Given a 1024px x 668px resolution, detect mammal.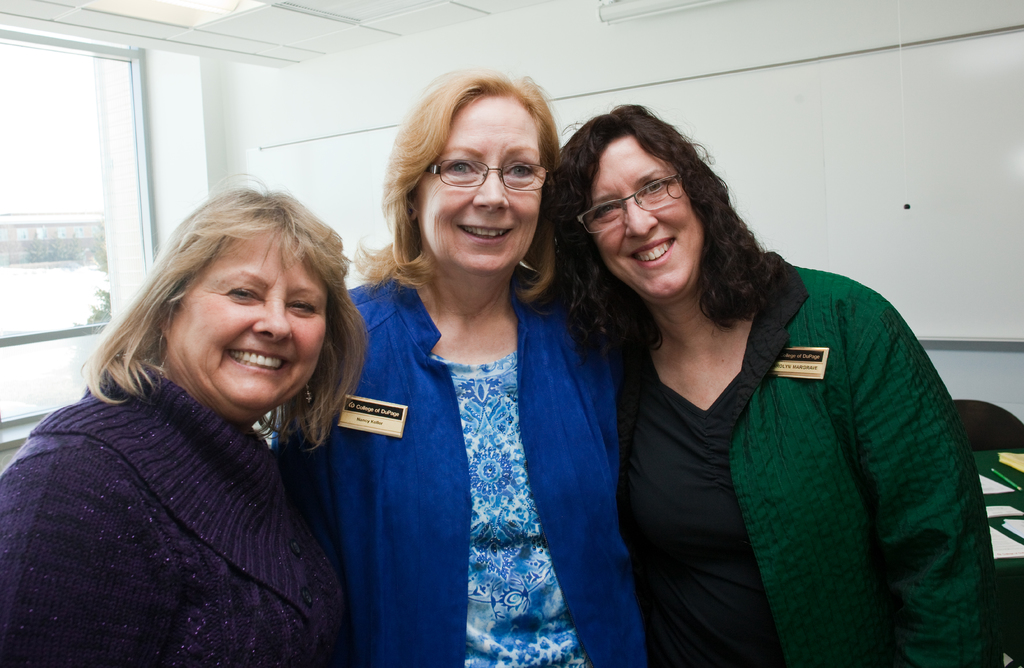
select_region(264, 63, 651, 667).
